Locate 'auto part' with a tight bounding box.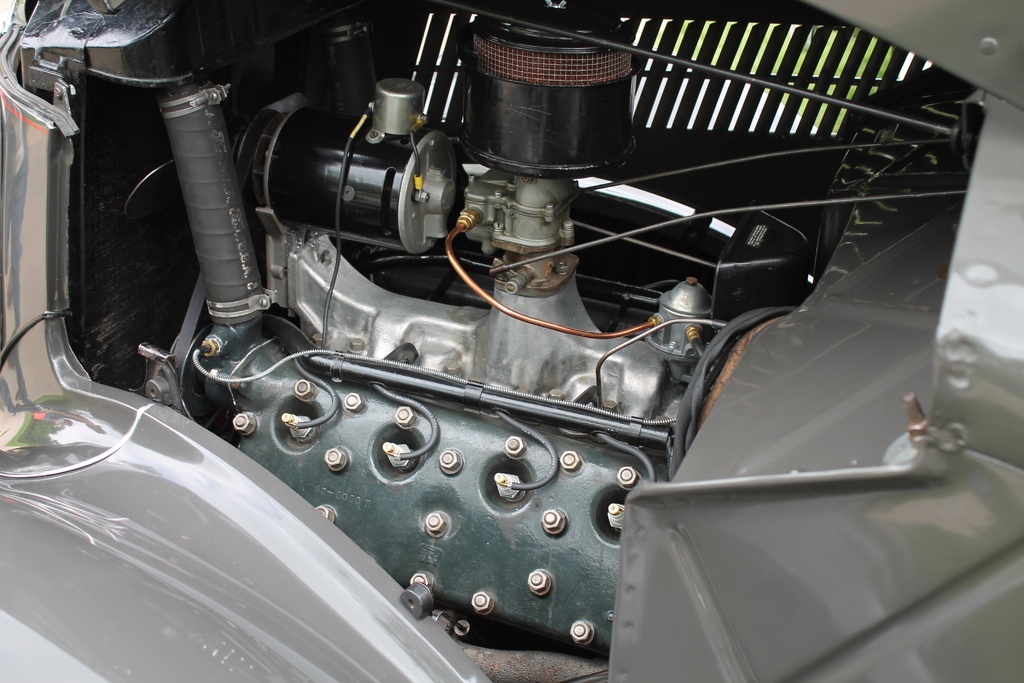
120,52,940,636.
